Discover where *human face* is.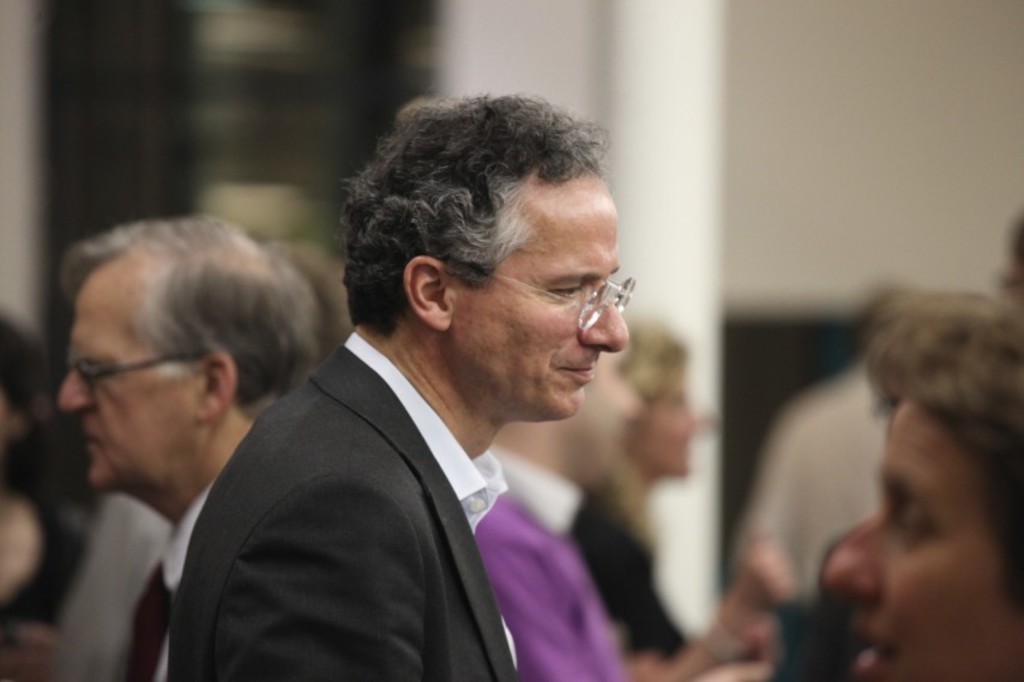
Discovered at select_region(65, 297, 204, 496).
